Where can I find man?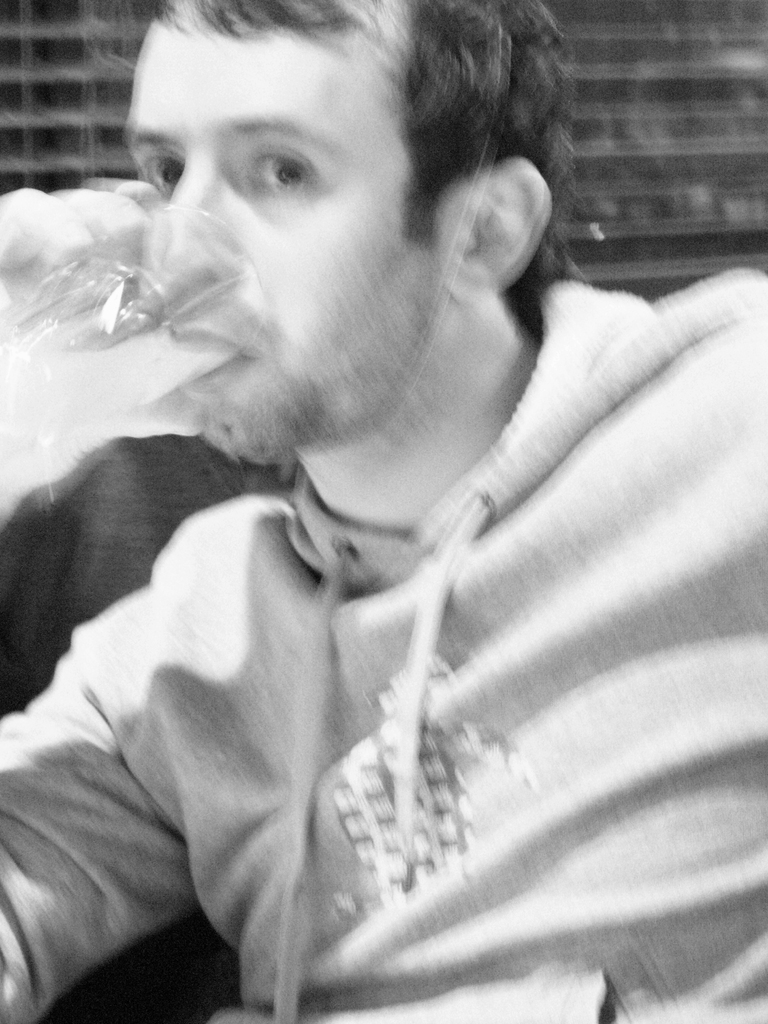
You can find it at [0, 0, 767, 1023].
